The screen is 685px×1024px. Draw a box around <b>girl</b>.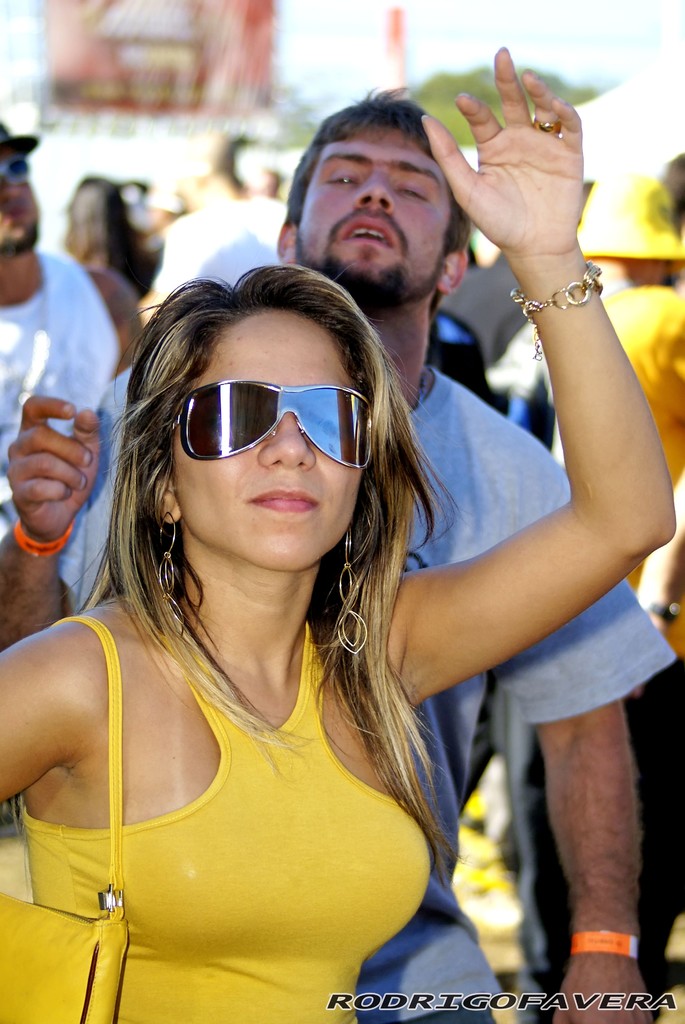
x1=0, y1=52, x2=670, y2=1023.
